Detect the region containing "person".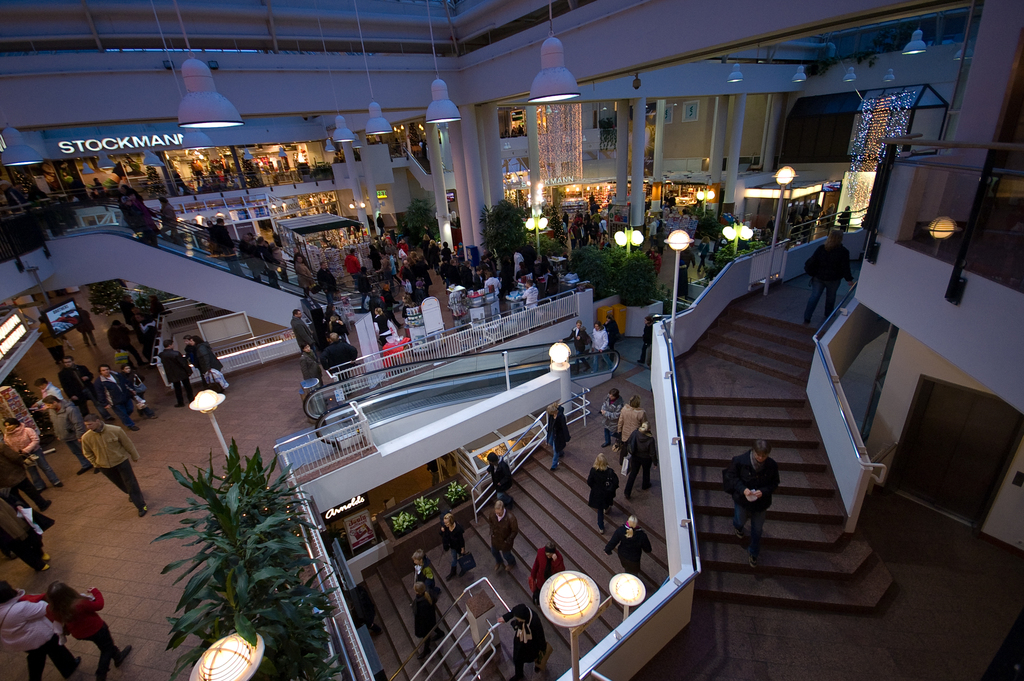
region(620, 390, 643, 452).
